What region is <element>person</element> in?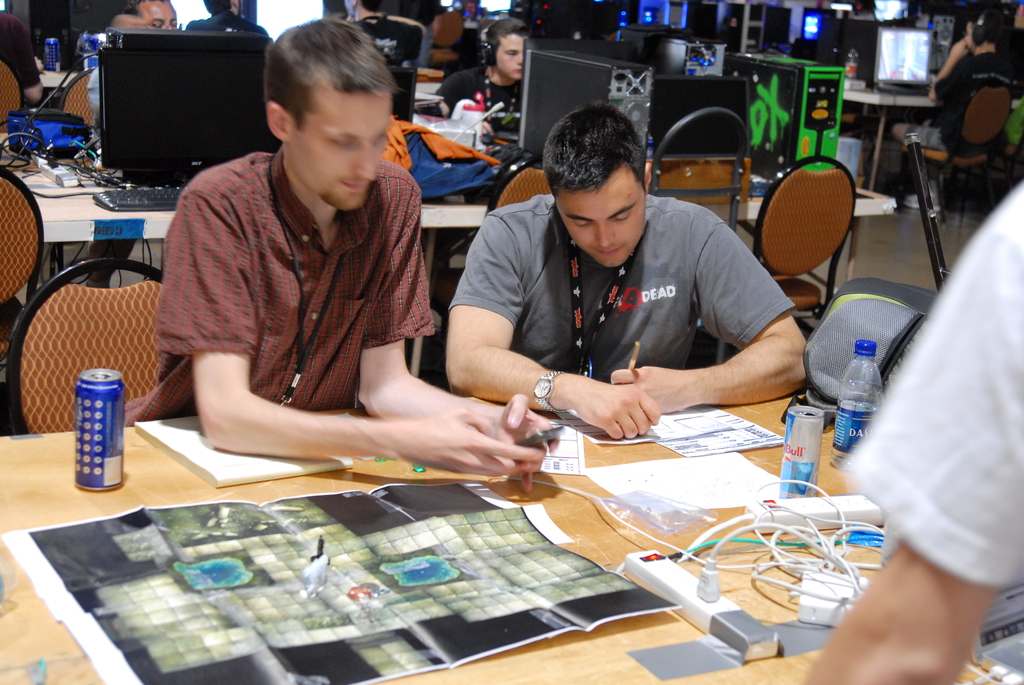
pyautogui.locateOnScreen(428, 19, 538, 114).
